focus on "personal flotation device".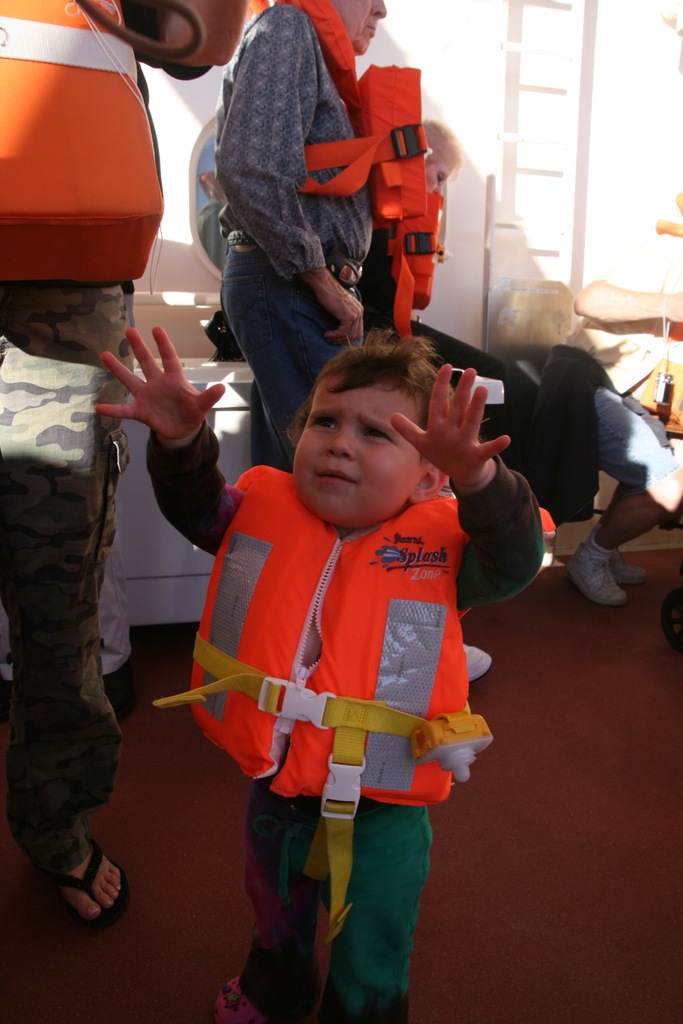
Focused at (195,0,450,355).
